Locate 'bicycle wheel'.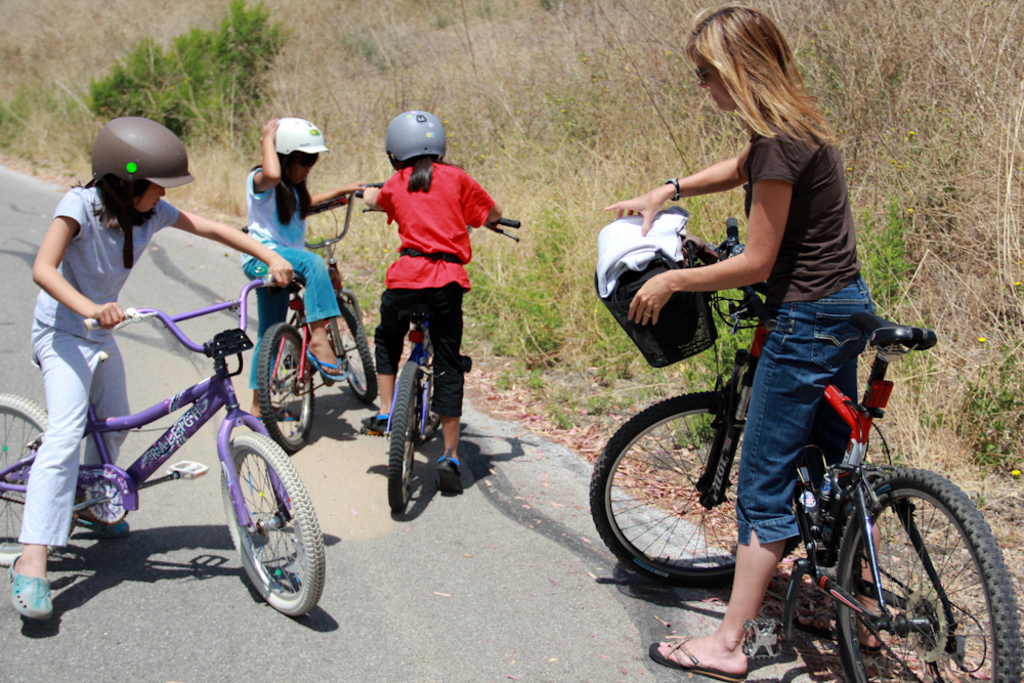
Bounding box: pyautogui.locateOnScreen(587, 387, 814, 591).
